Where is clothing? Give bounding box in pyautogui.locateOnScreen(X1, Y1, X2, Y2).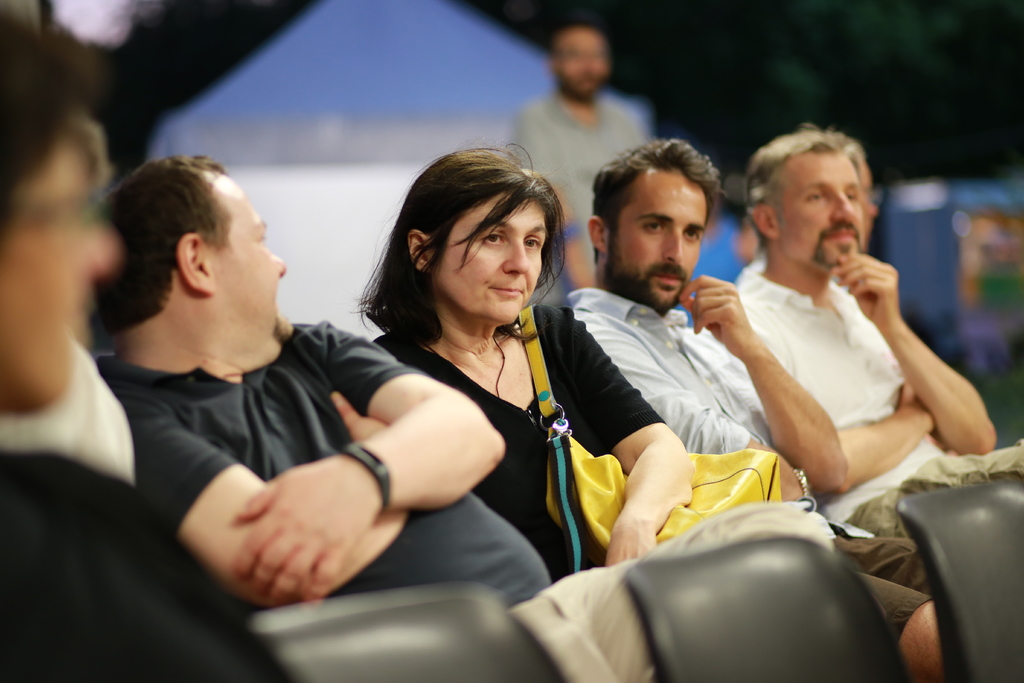
pyautogui.locateOnScreen(370, 298, 665, 582).
